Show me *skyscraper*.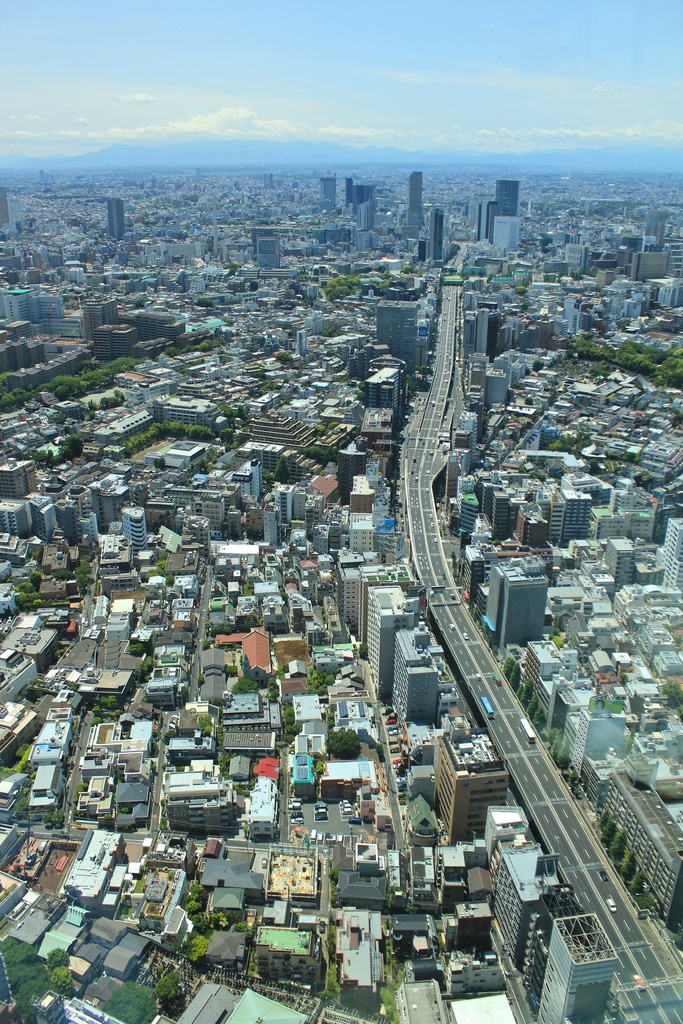
*skyscraper* is here: l=627, t=244, r=671, b=273.
